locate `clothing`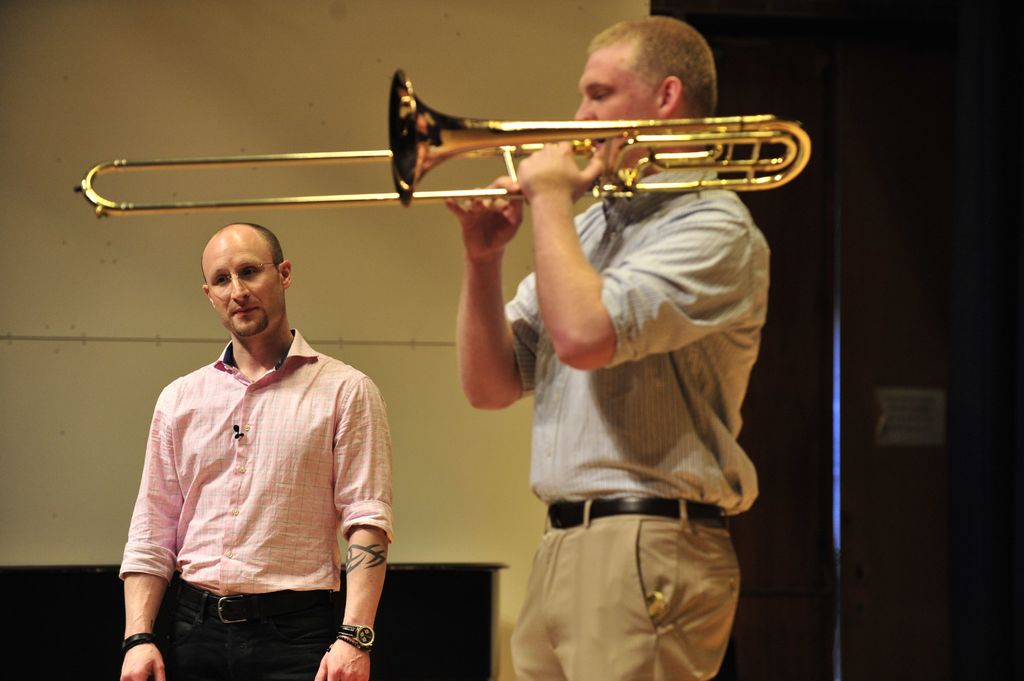
(502, 157, 771, 680)
